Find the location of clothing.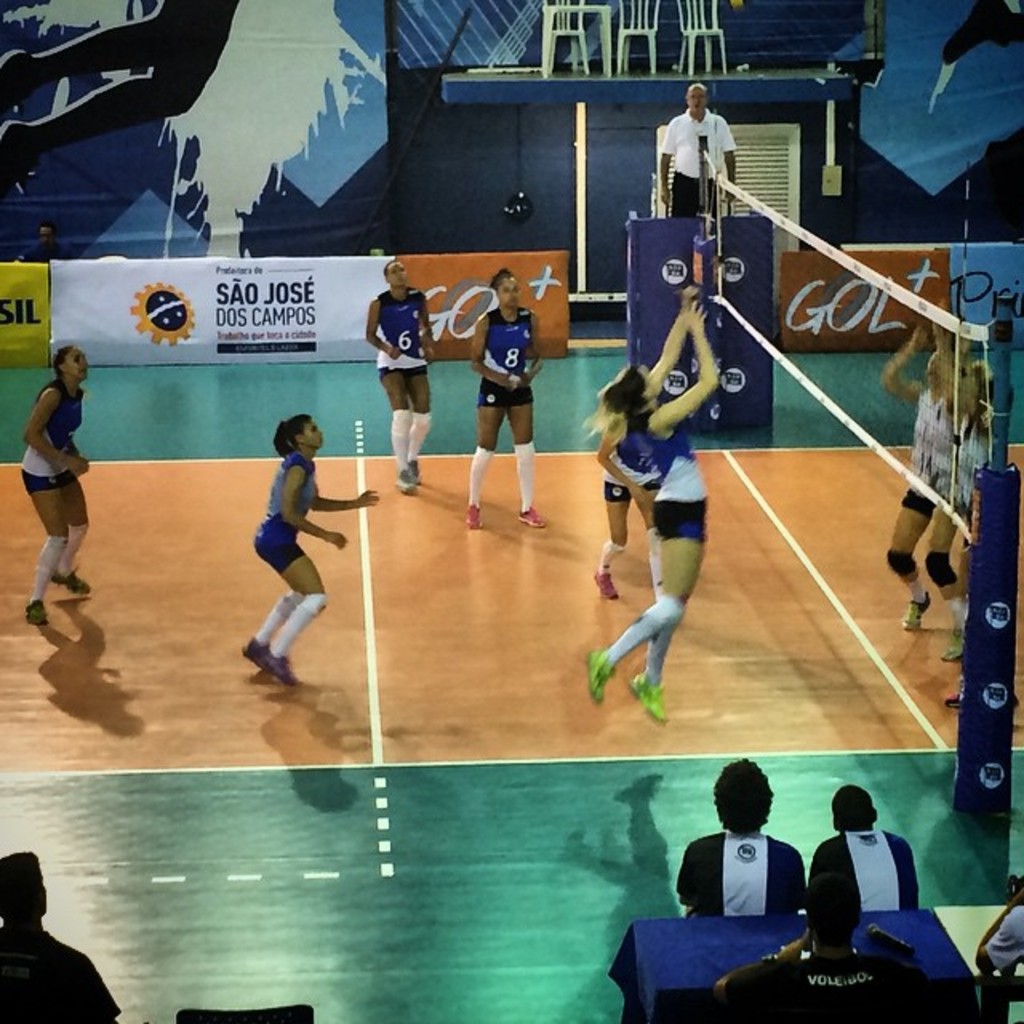
Location: bbox=(253, 453, 320, 574).
